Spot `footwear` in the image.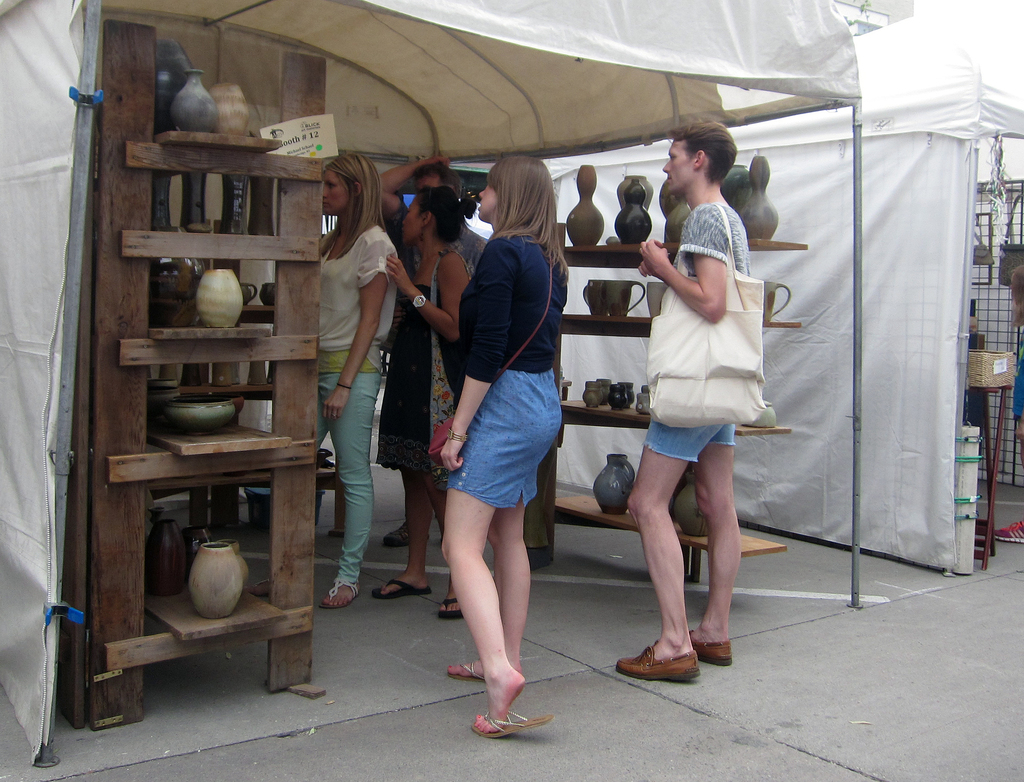
`footwear` found at crop(374, 579, 431, 596).
